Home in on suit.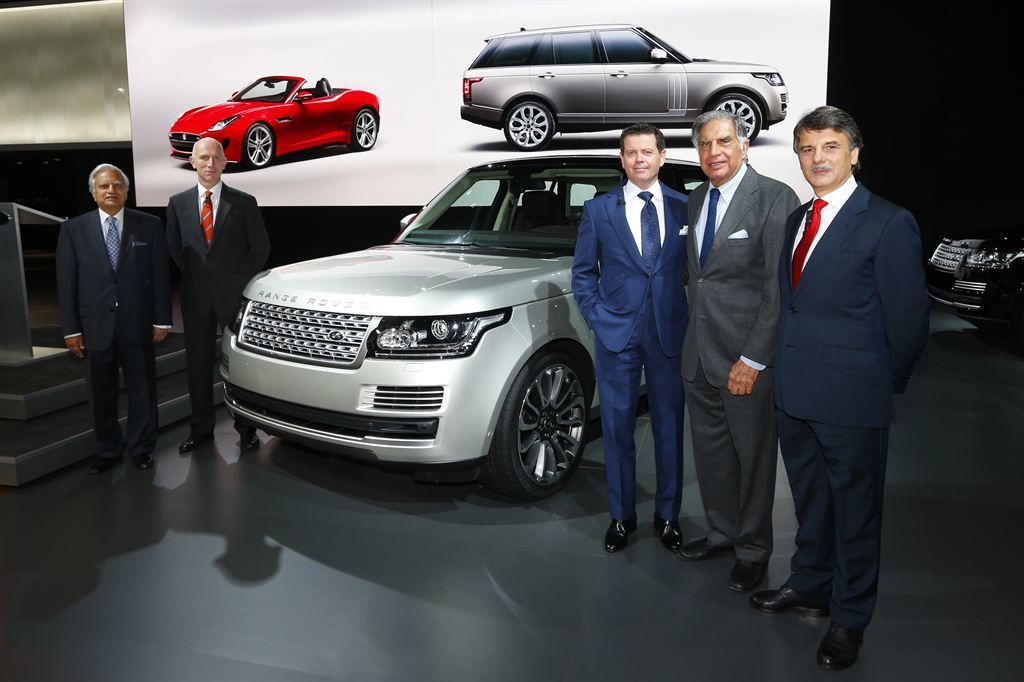
Homed in at 682,156,807,568.
